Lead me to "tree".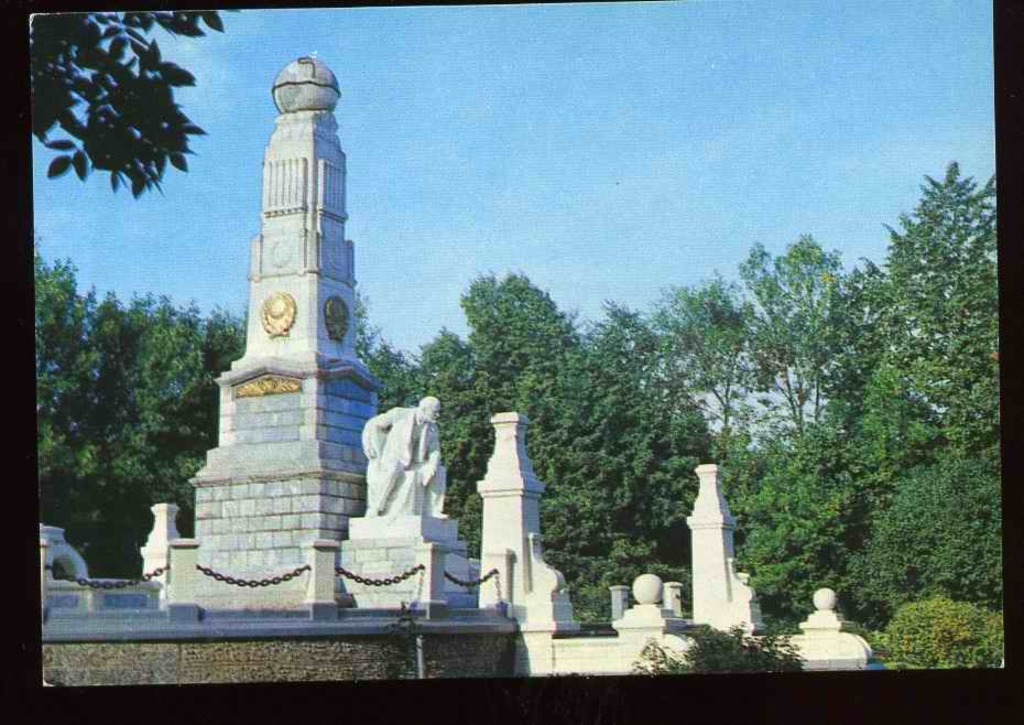
Lead to left=35, top=247, right=260, bottom=570.
